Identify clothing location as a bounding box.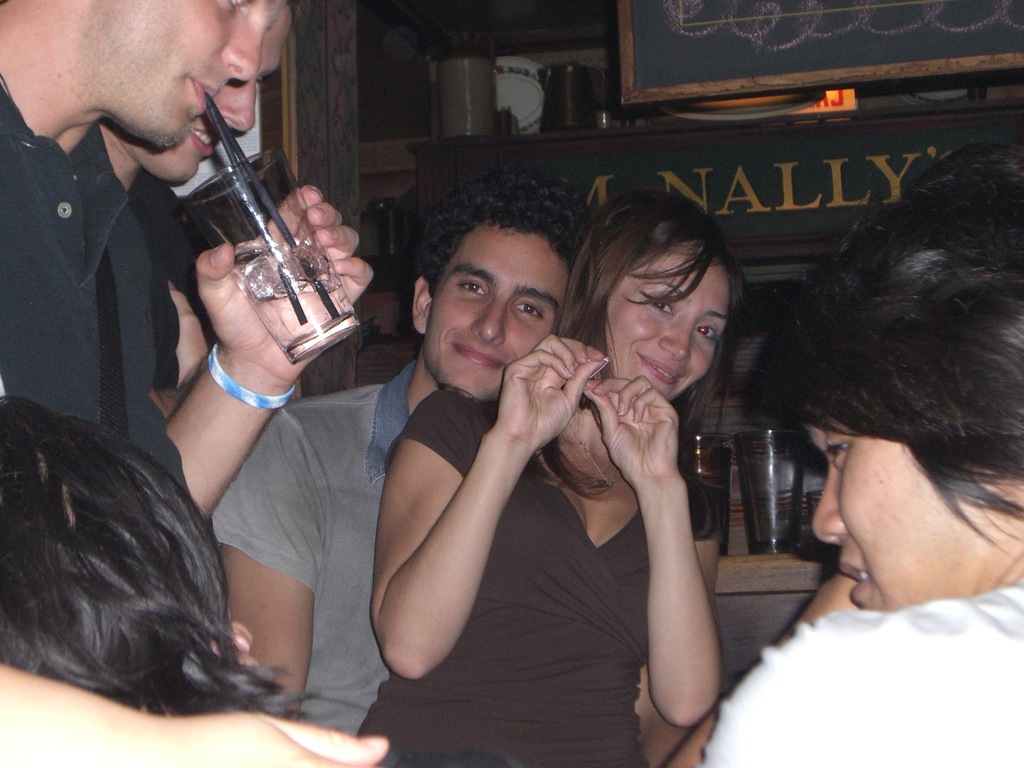
box(355, 380, 647, 767).
